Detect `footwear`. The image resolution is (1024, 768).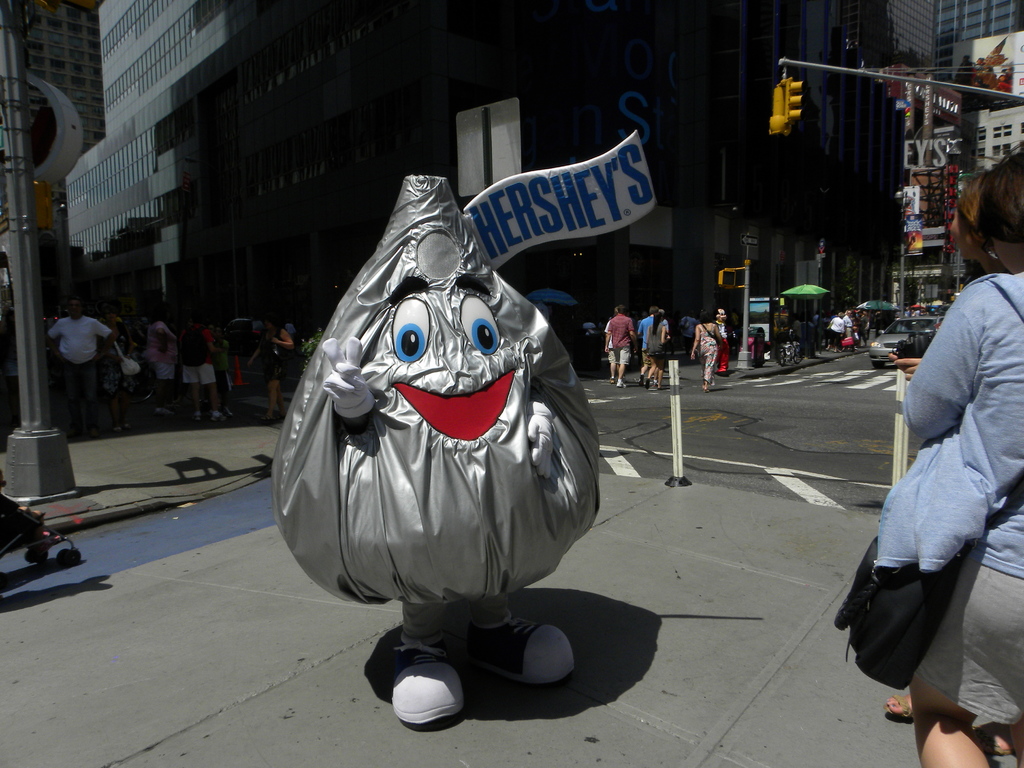
box(705, 385, 710, 392).
